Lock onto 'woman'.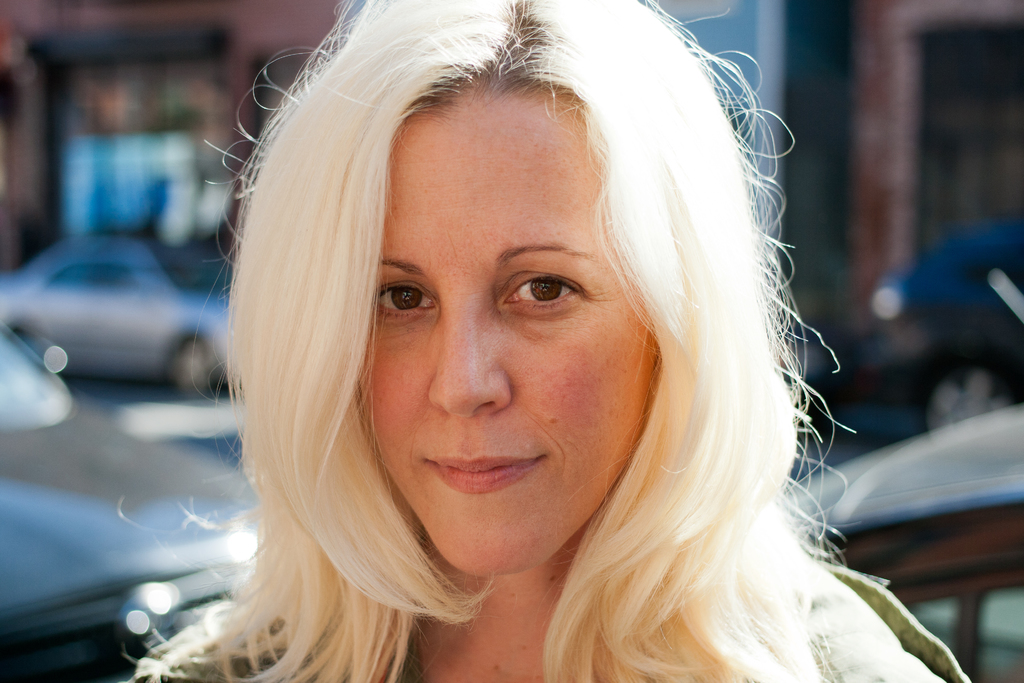
Locked: 151 10 890 682.
